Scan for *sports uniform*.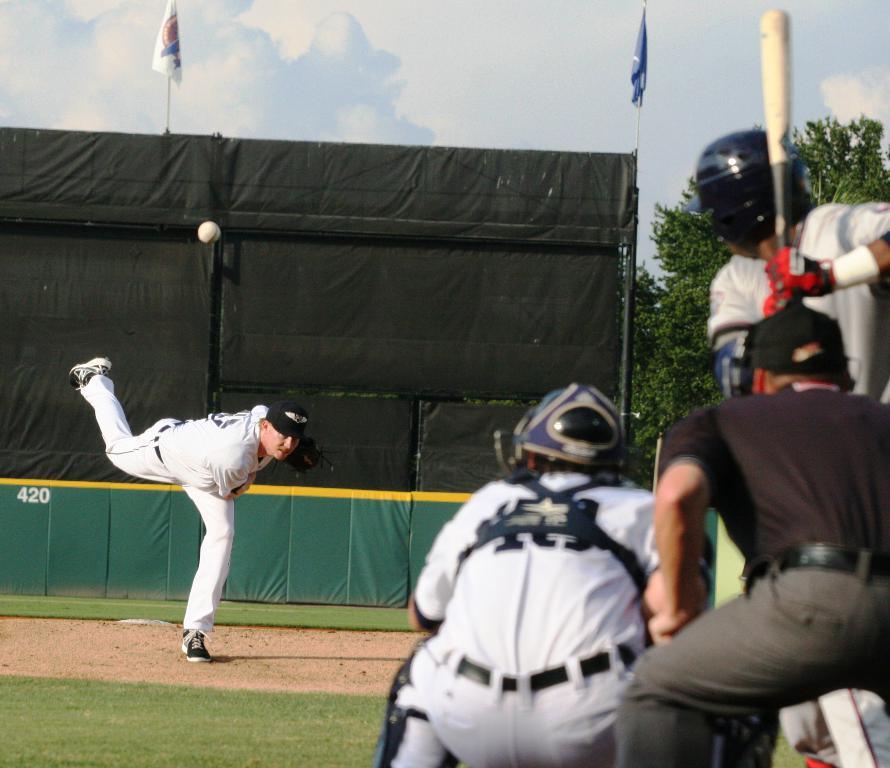
Scan result: (614, 376, 889, 767).
